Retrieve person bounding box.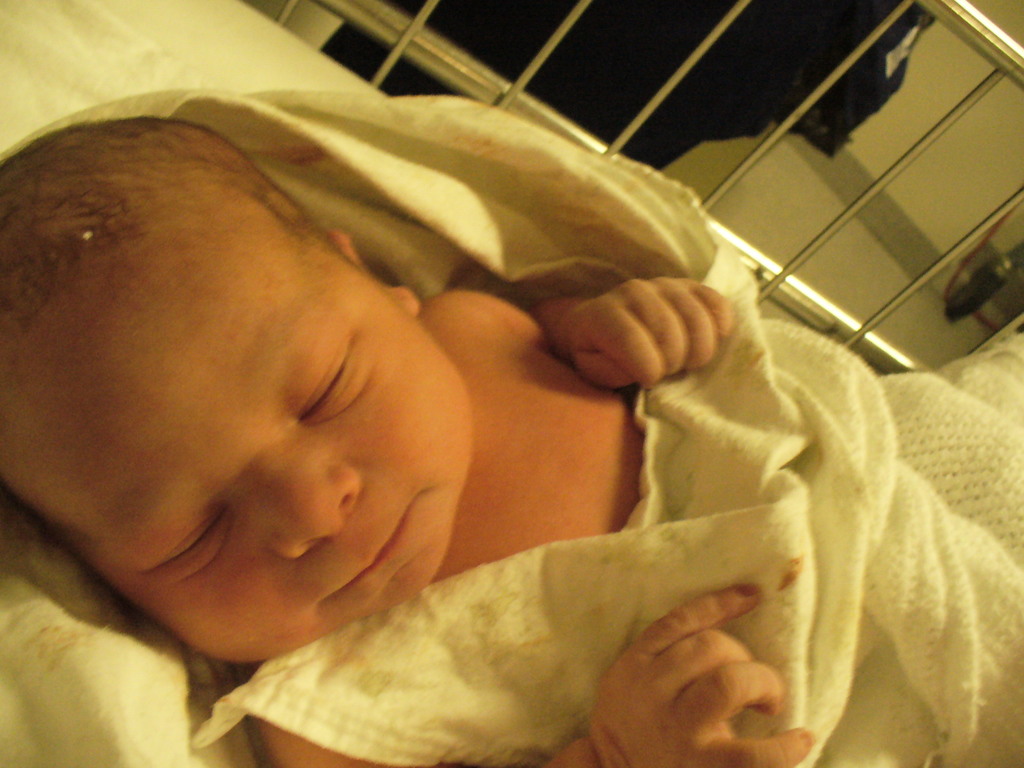
Bounding box: <bbox>17, 71, 904, 761</bbox>.
